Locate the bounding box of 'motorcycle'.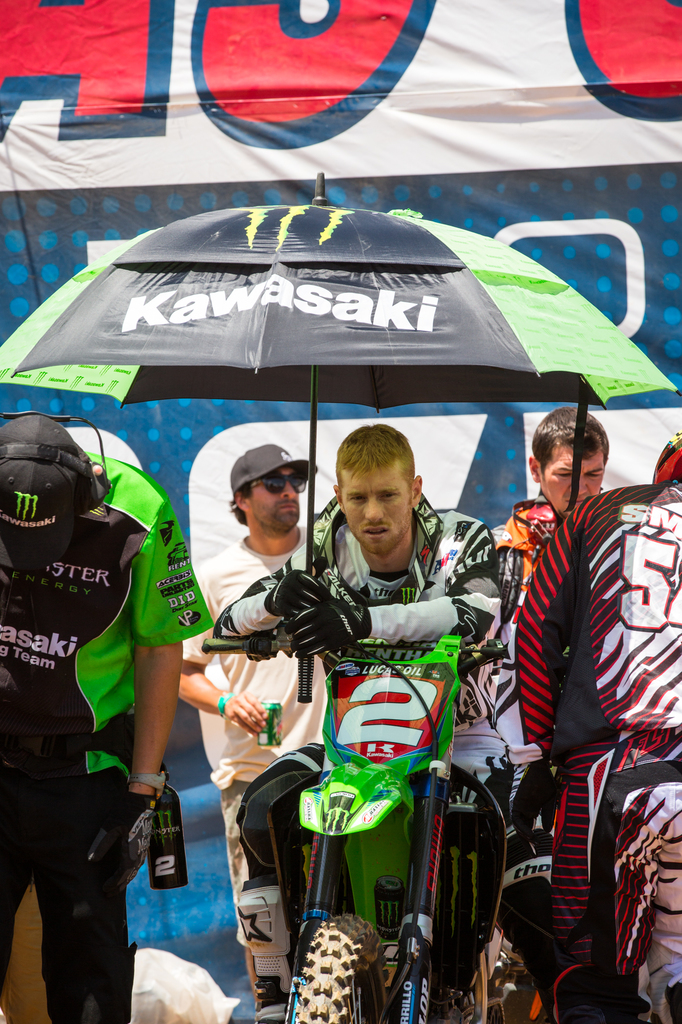
Bounding box: {"x1": 214, "y1": 556, "x2": 562, "y2": 1023}.
